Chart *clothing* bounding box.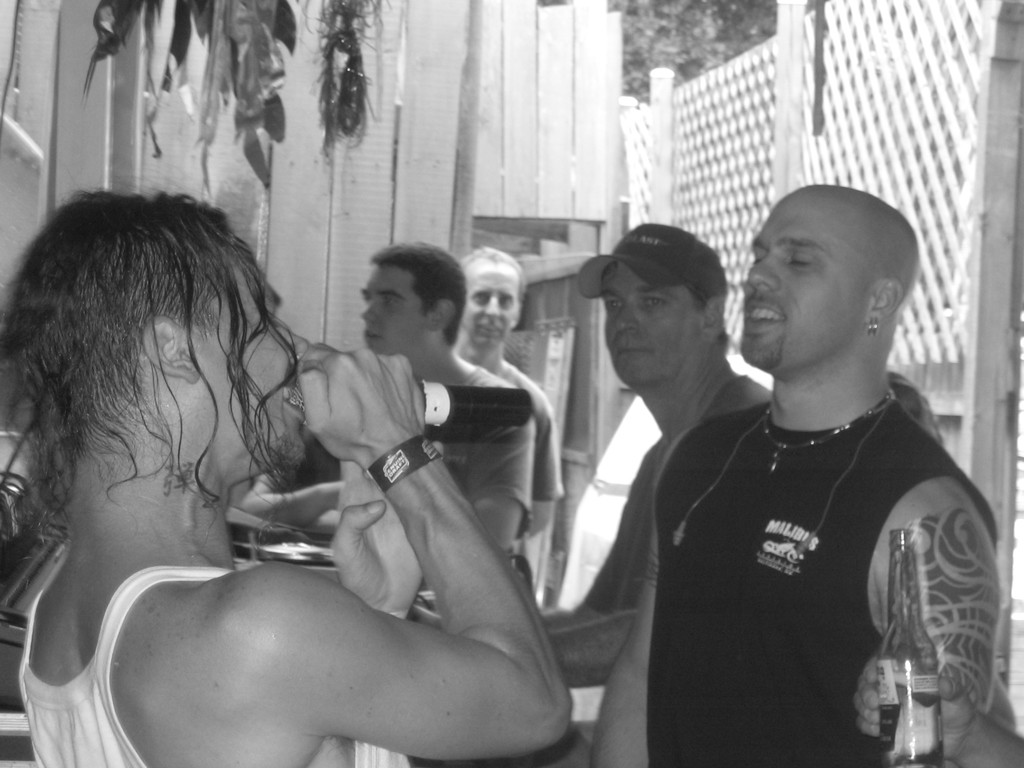
Charted: (left=661, top=401, right=1004, bottom=767).
